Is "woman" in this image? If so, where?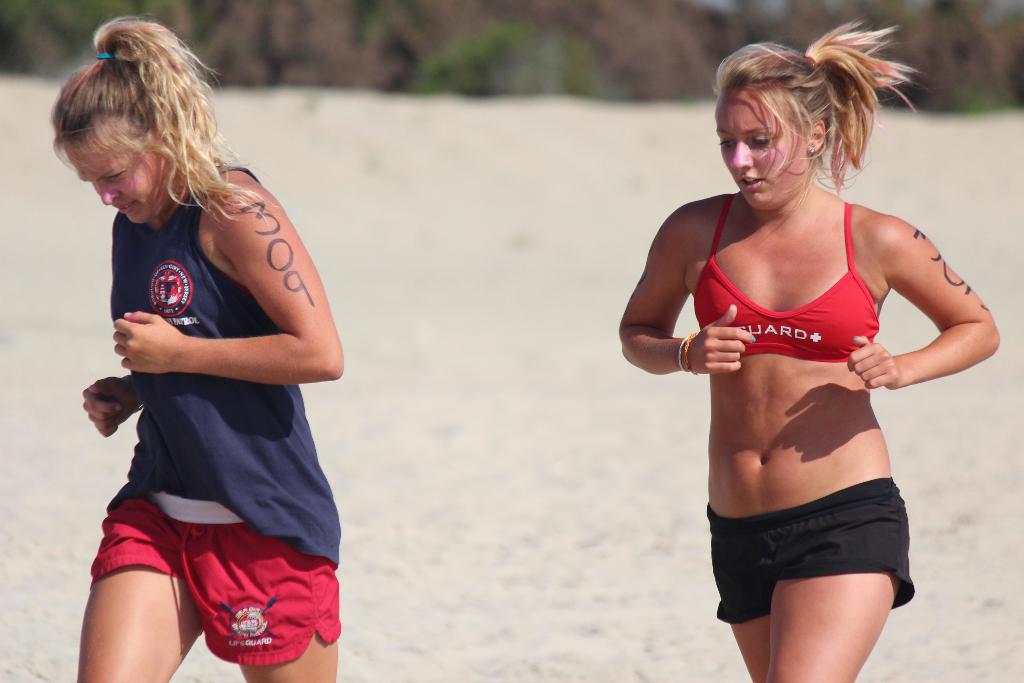
Yes, at [left=47, top=19, right=349, bottom=682].
